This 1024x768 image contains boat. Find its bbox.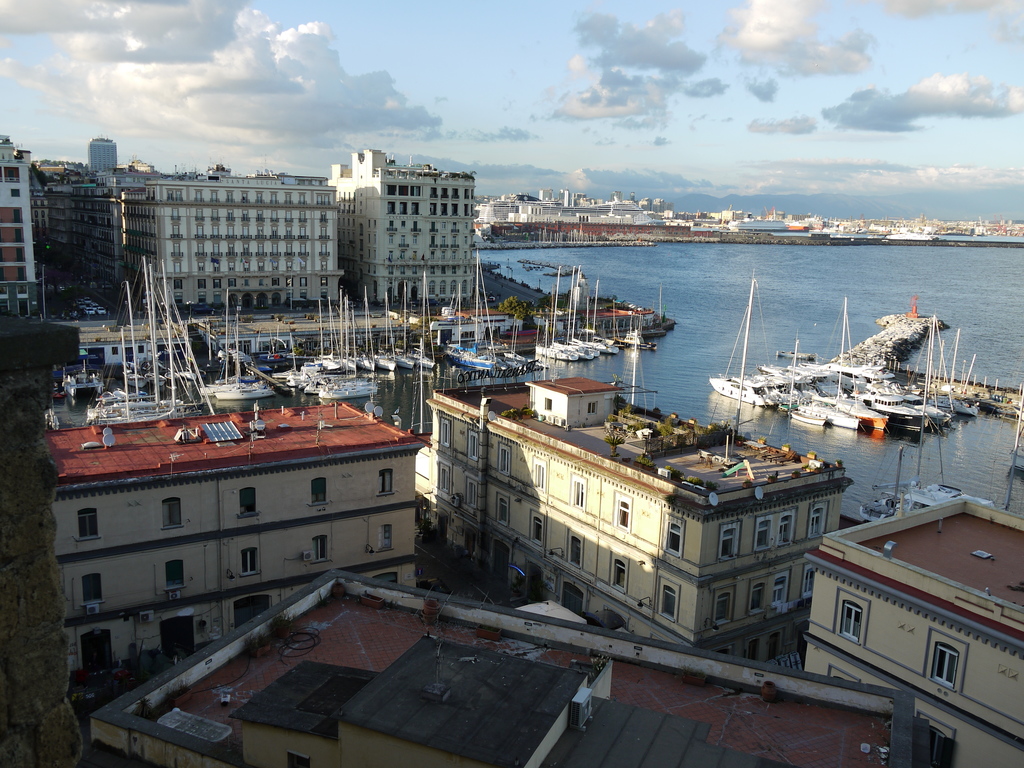
{"x1": 788, "y1": 382, "x2": 863, "y2": 440}.
